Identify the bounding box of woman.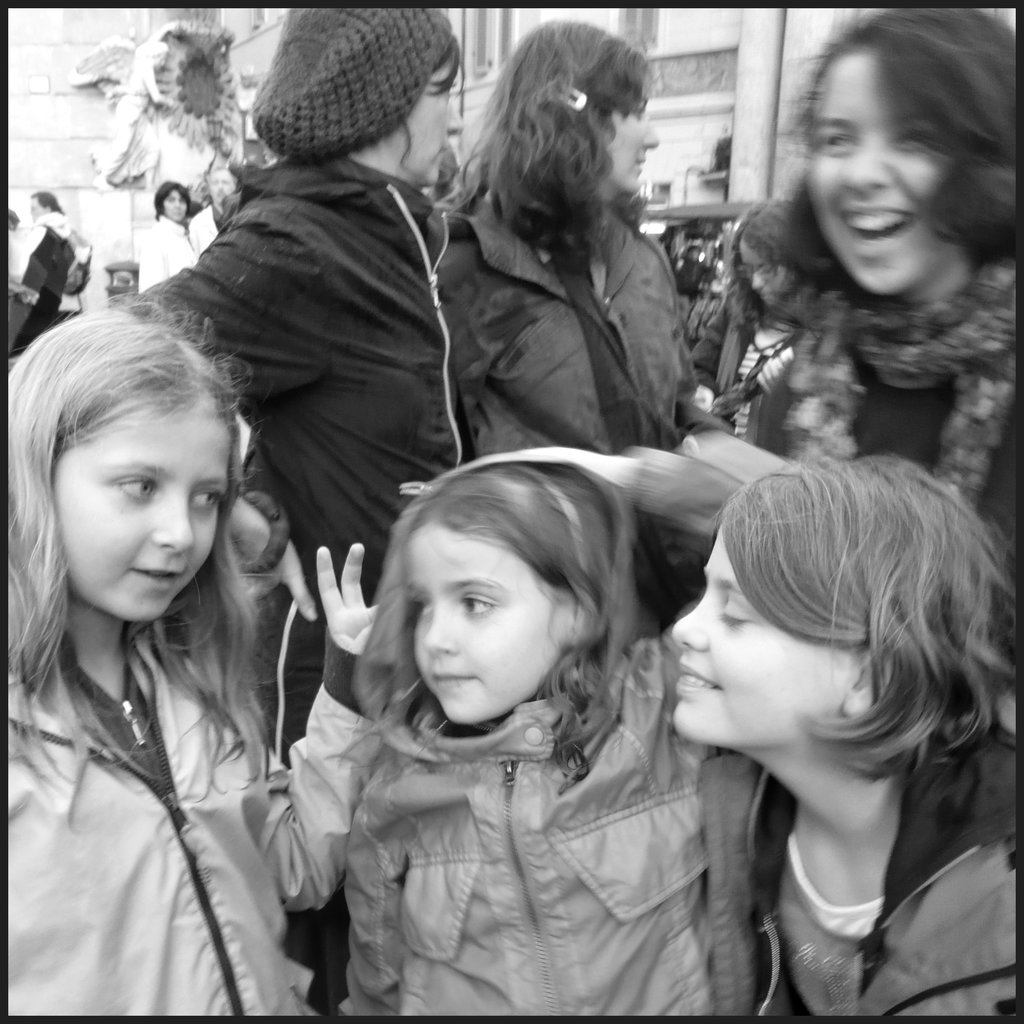
31,187,88,328.
